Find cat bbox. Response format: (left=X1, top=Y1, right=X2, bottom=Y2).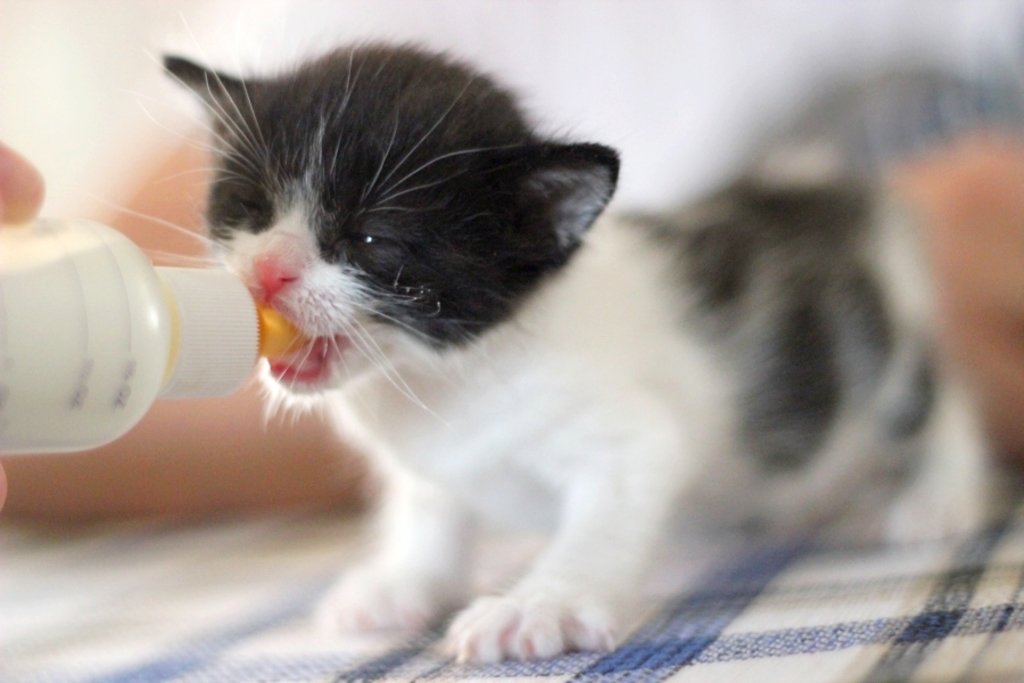
(left=105, top=9, right=1005, bottom=665).
